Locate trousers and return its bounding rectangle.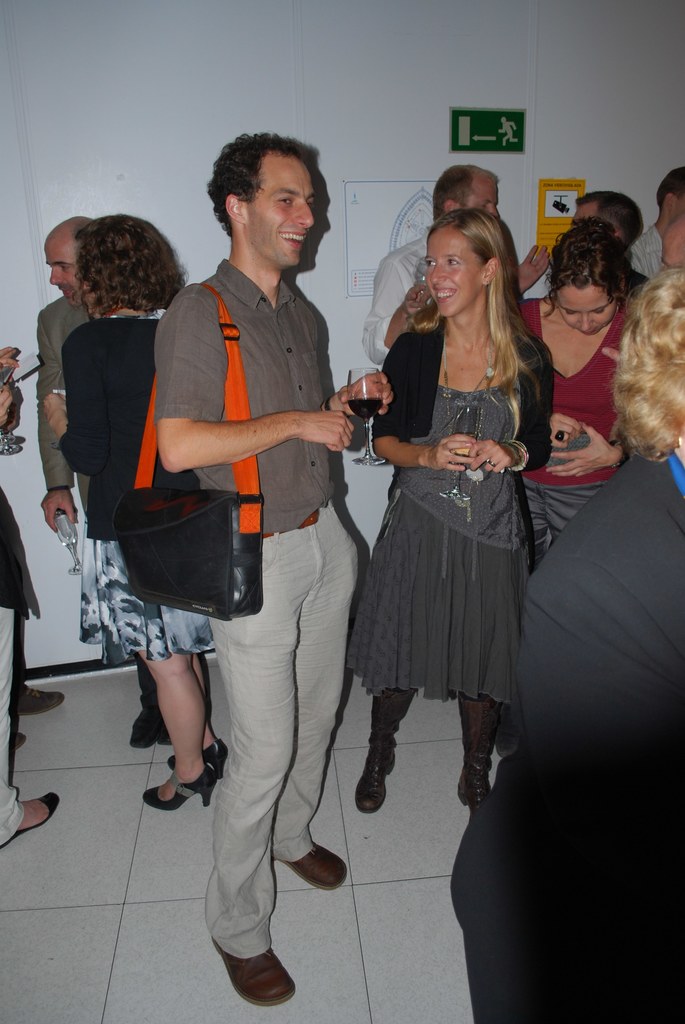
bbox=[494, 480, 607, 758].
